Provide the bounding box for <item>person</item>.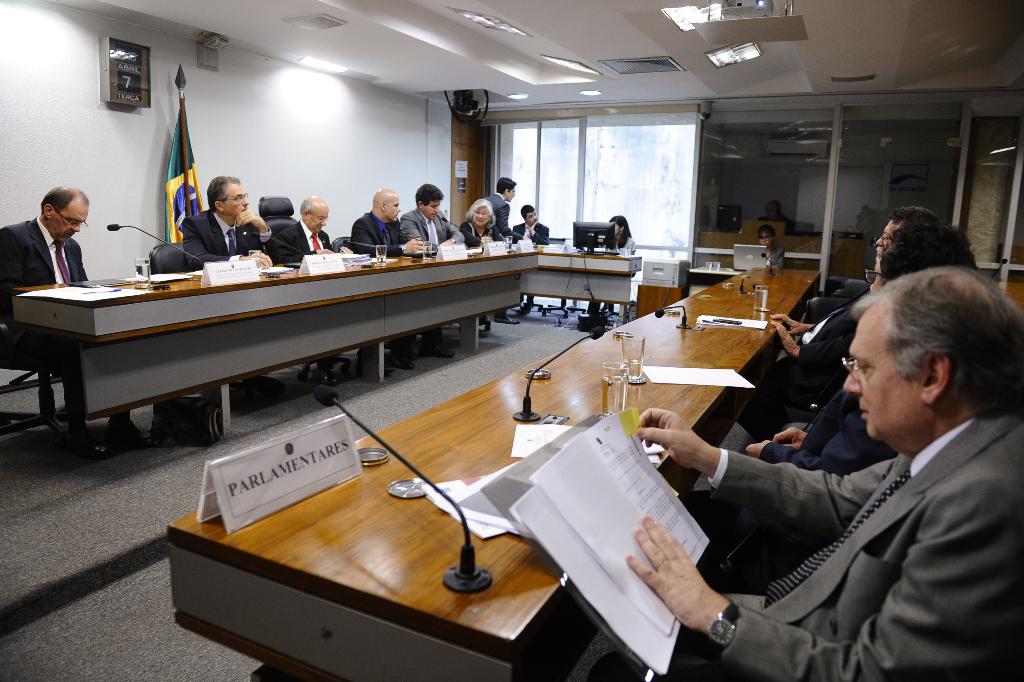
(458,195,528,328).
